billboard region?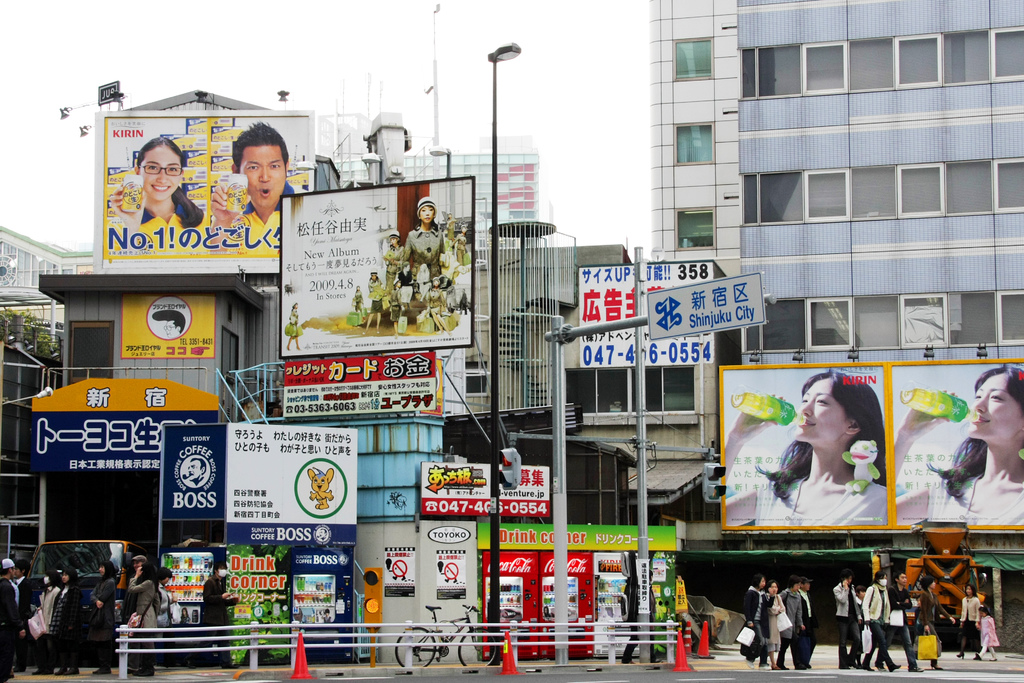
rect(473, 518, 683, 557)
